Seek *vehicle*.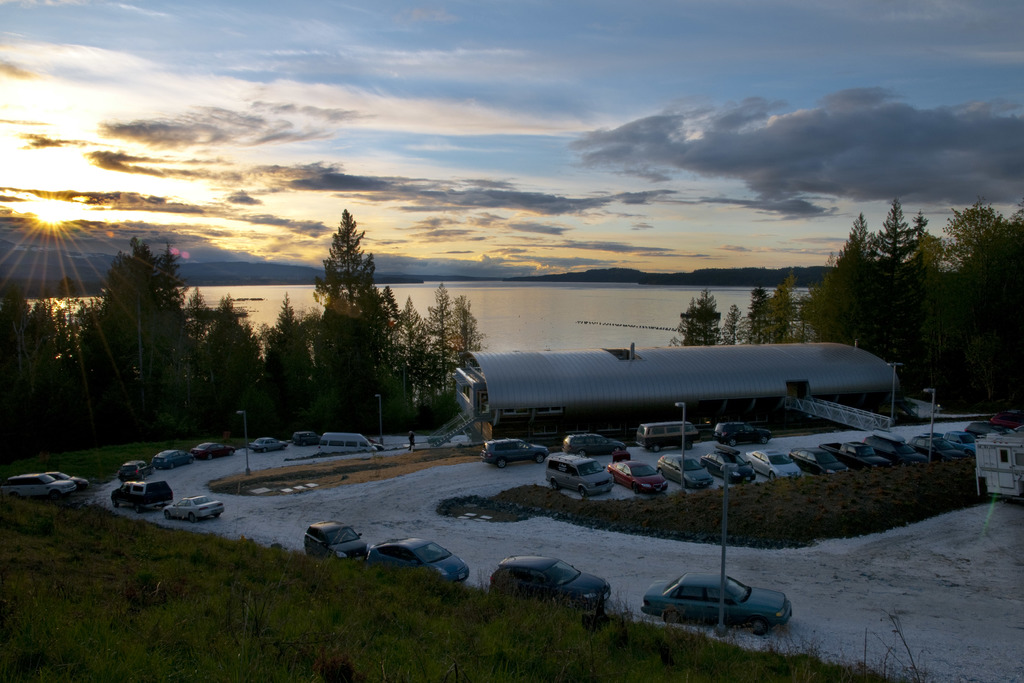
locate(567, 431, 630, 461).
